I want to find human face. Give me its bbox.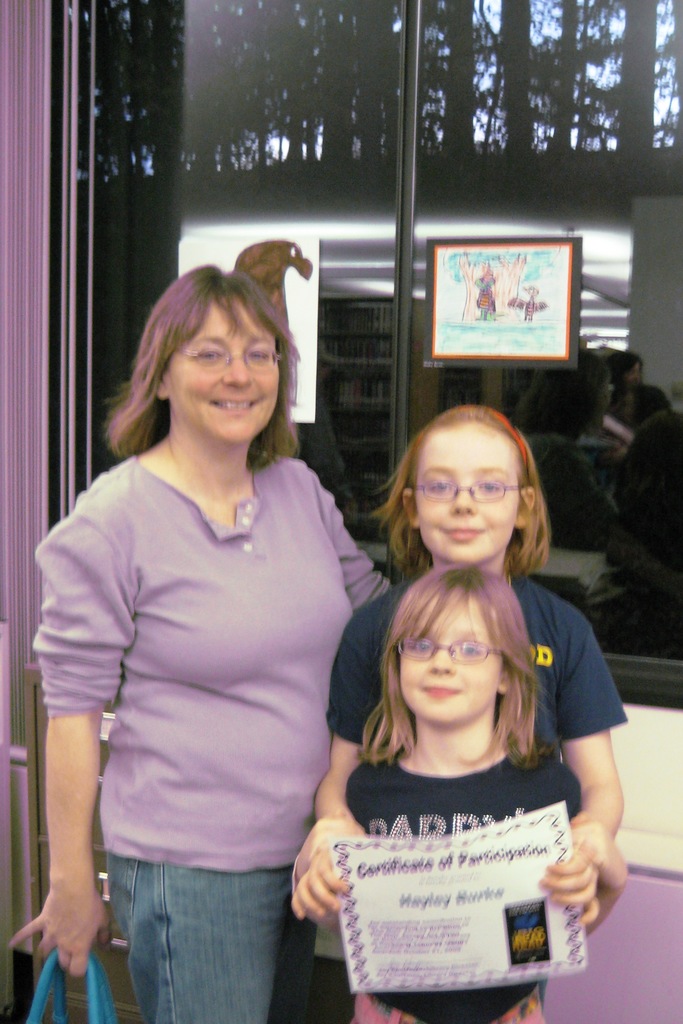
bbox=[171, 298, 279, 447].
